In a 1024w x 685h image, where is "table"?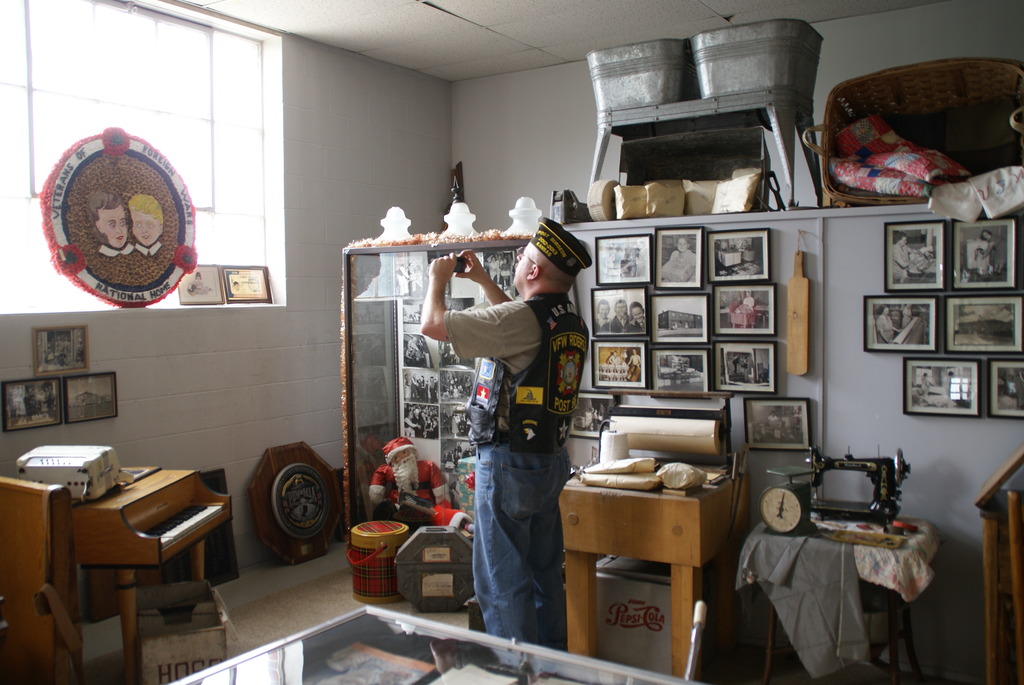
{"x1": 552, "y1": 440, "x2": 755, "y2": 679}.
